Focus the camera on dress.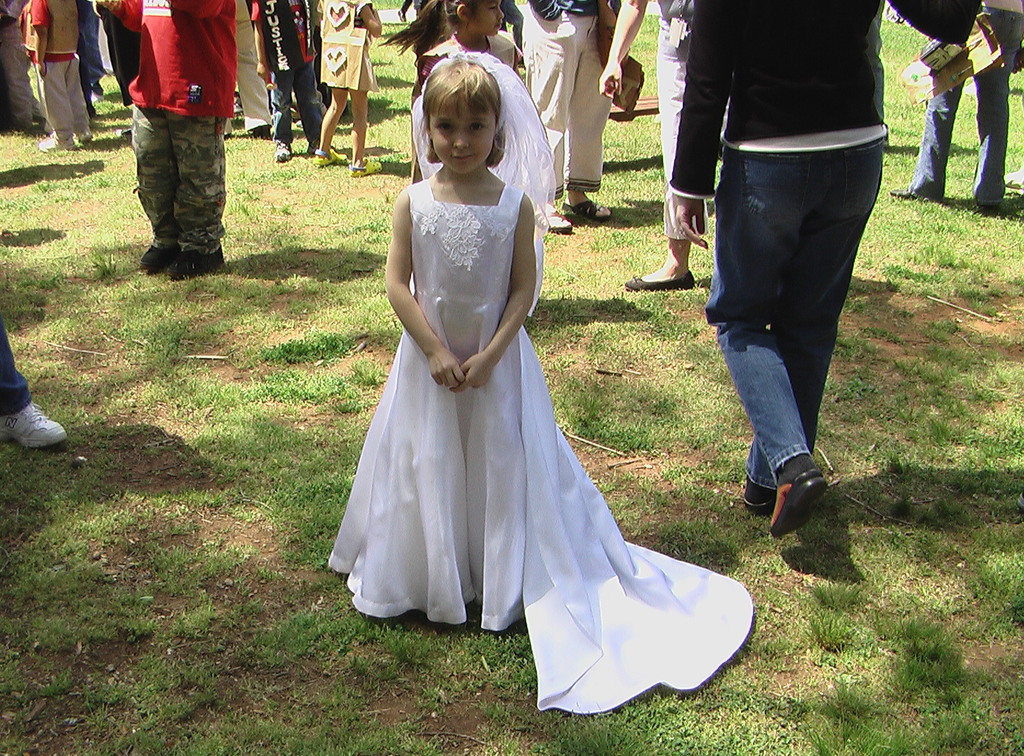
Focus region: 319:136:709:678.
